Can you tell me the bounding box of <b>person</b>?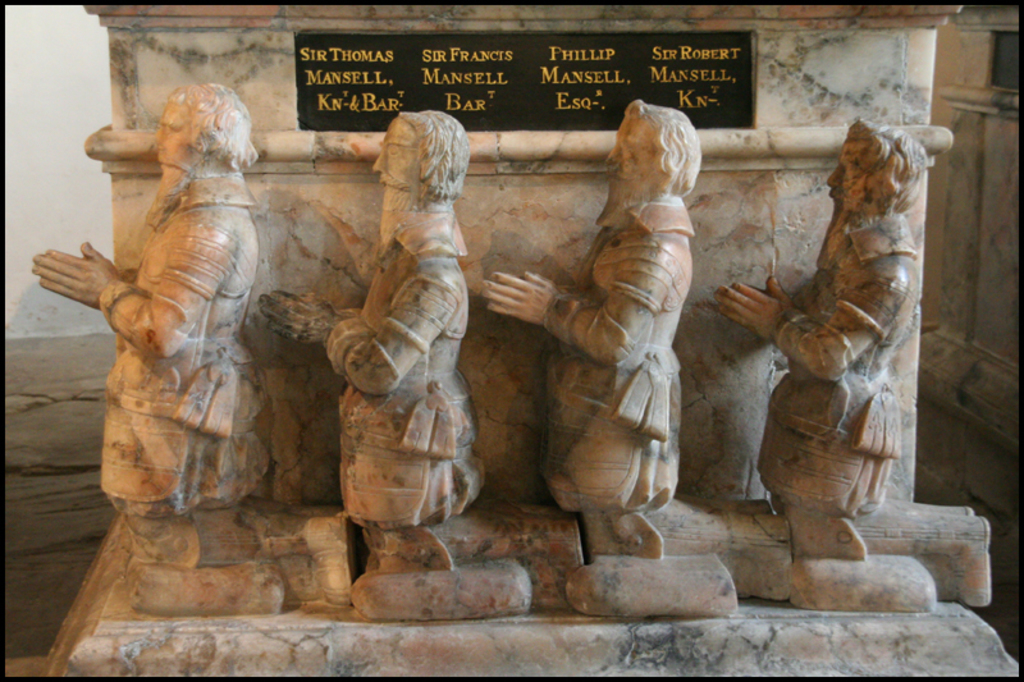
x1=736 y1=102 x2=941 y2=563.
